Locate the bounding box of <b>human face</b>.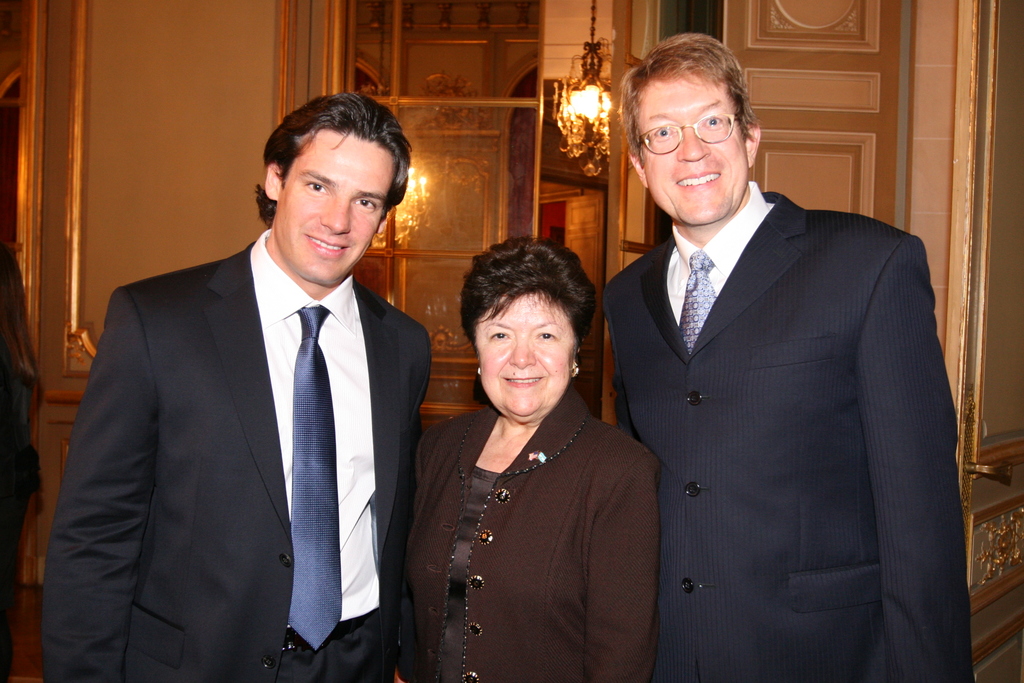
Bounding box: [x1=634, y1=74, x2=749, y2=222].
